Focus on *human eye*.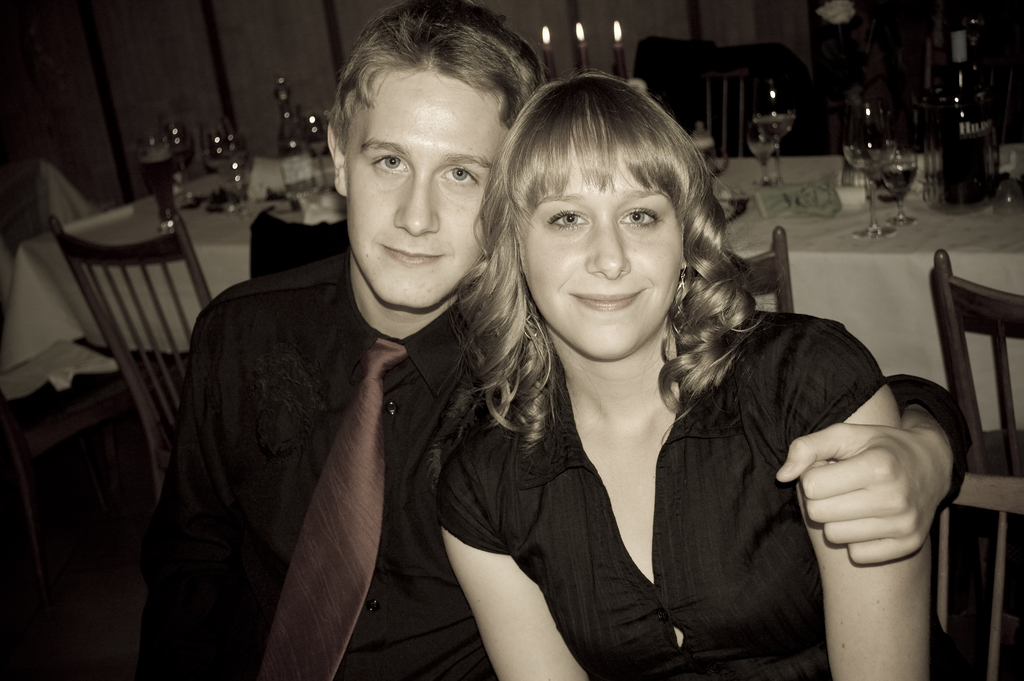
Focused at pyautogui.locateOnScreen(547, 204, 591, 233).
